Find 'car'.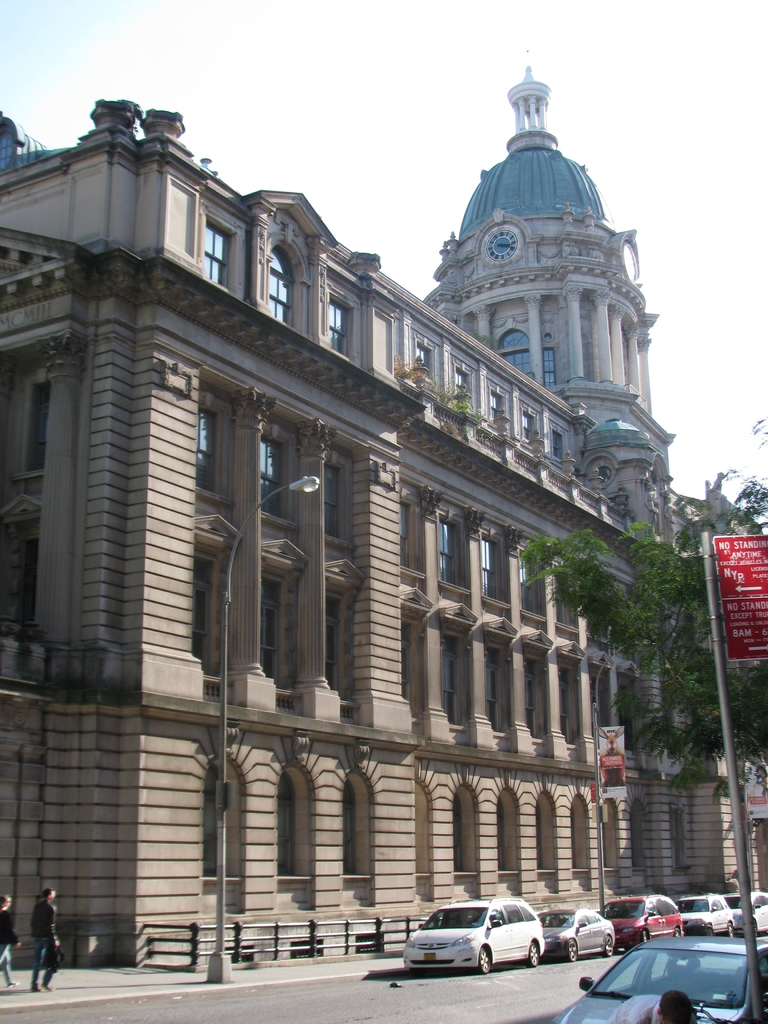
<bbox>553, 932, 767, 1023</bbox>.
